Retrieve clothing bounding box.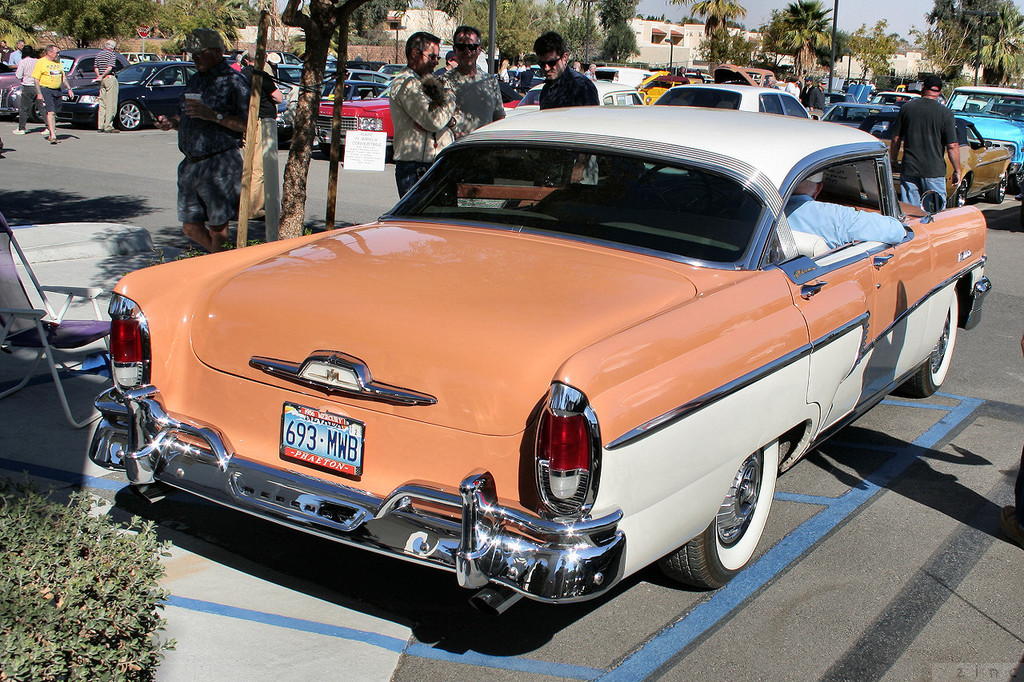
Bounding box: [248,61,281,201].
